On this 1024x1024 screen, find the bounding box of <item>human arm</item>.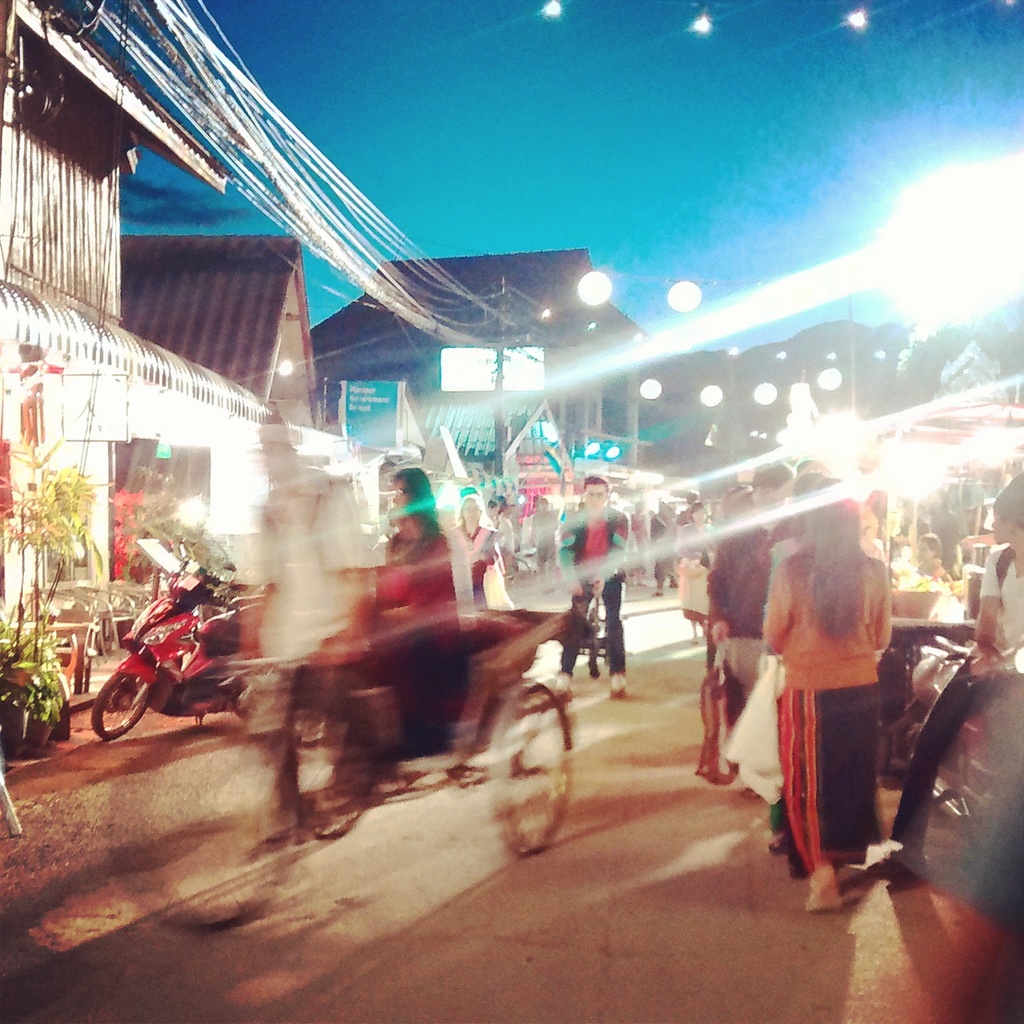
Bounding box: 764 561 795 643.
